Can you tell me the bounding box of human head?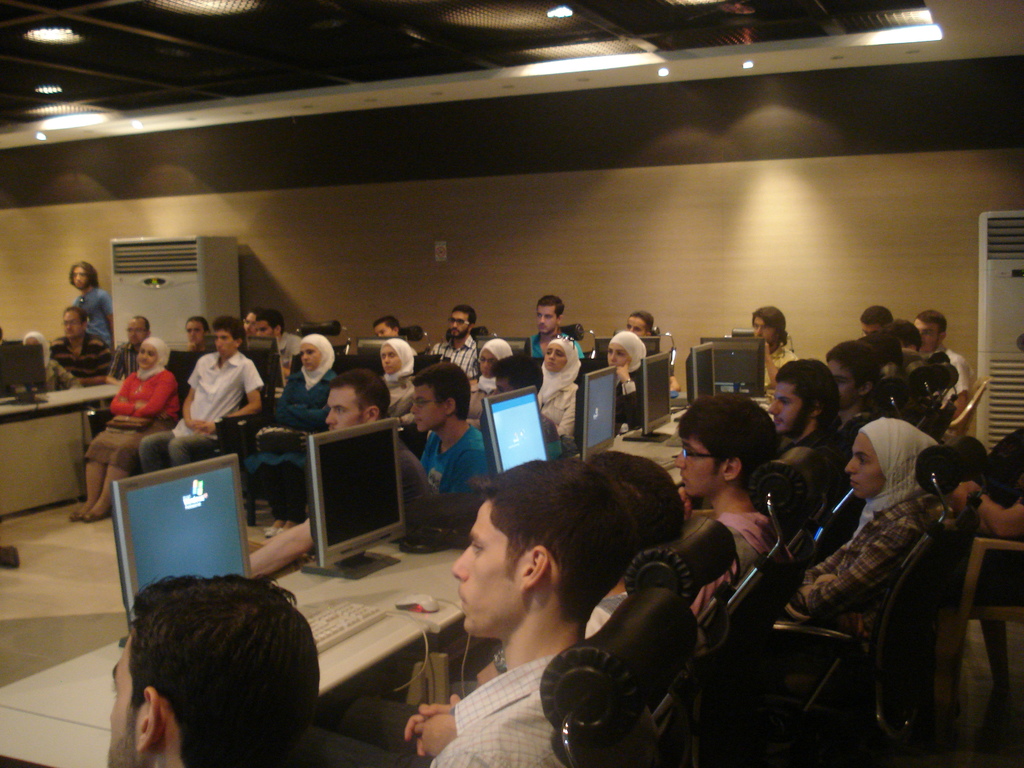
box(382, 340, 412, 376).
